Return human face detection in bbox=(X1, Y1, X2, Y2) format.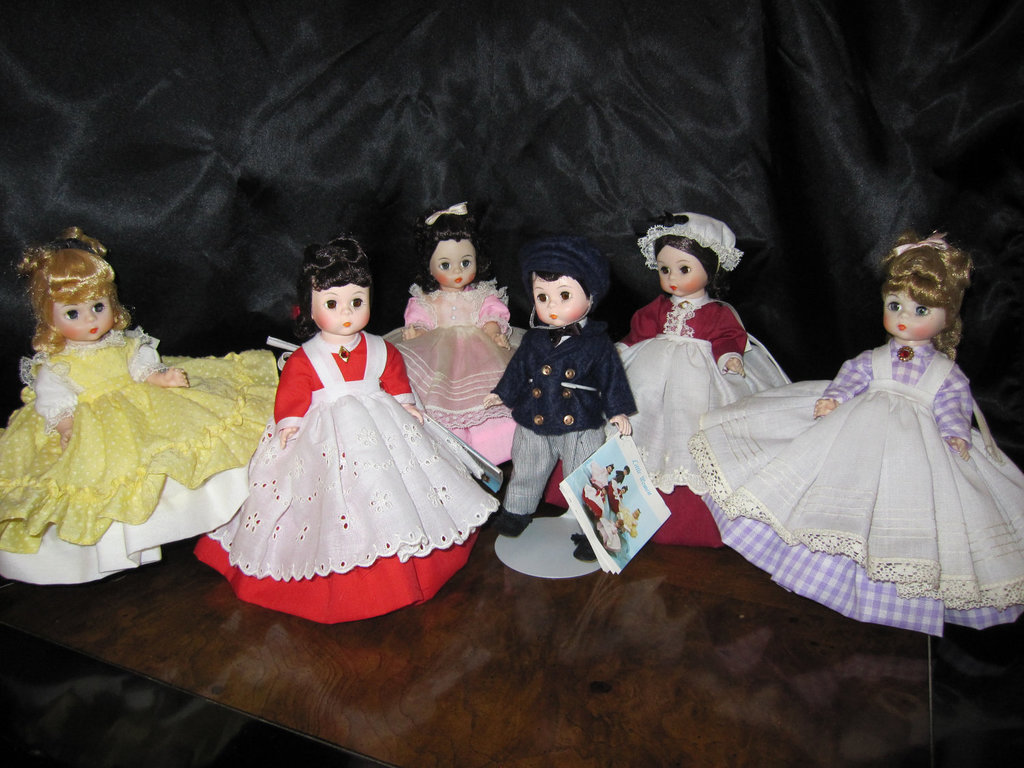
bbox=(534, 275, 586, 326).
